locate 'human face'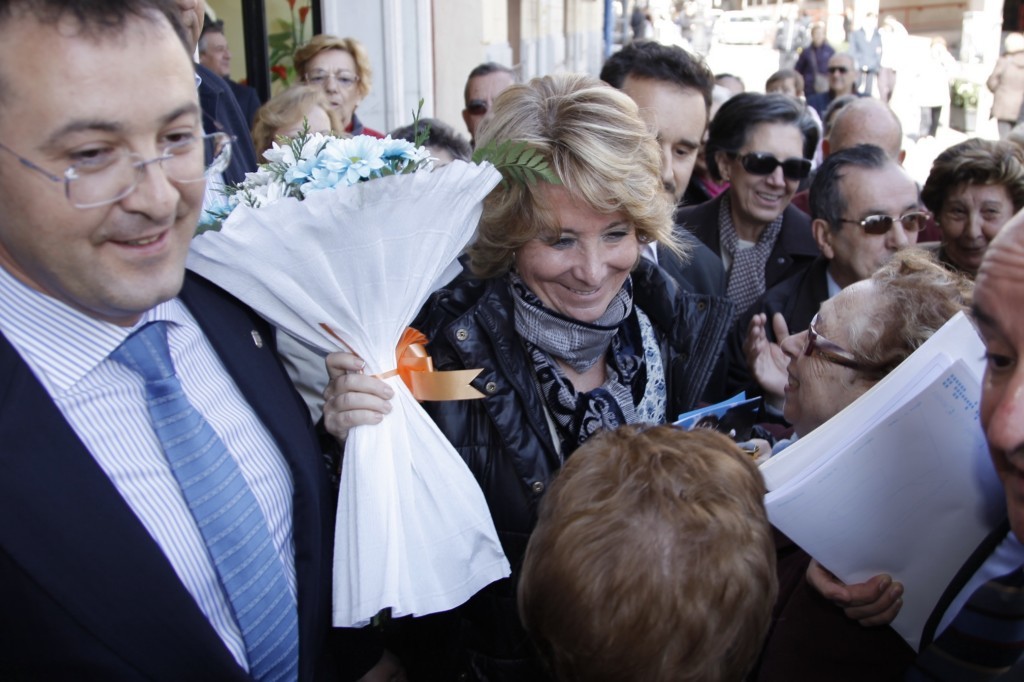
(612, 68, 709, 213)
